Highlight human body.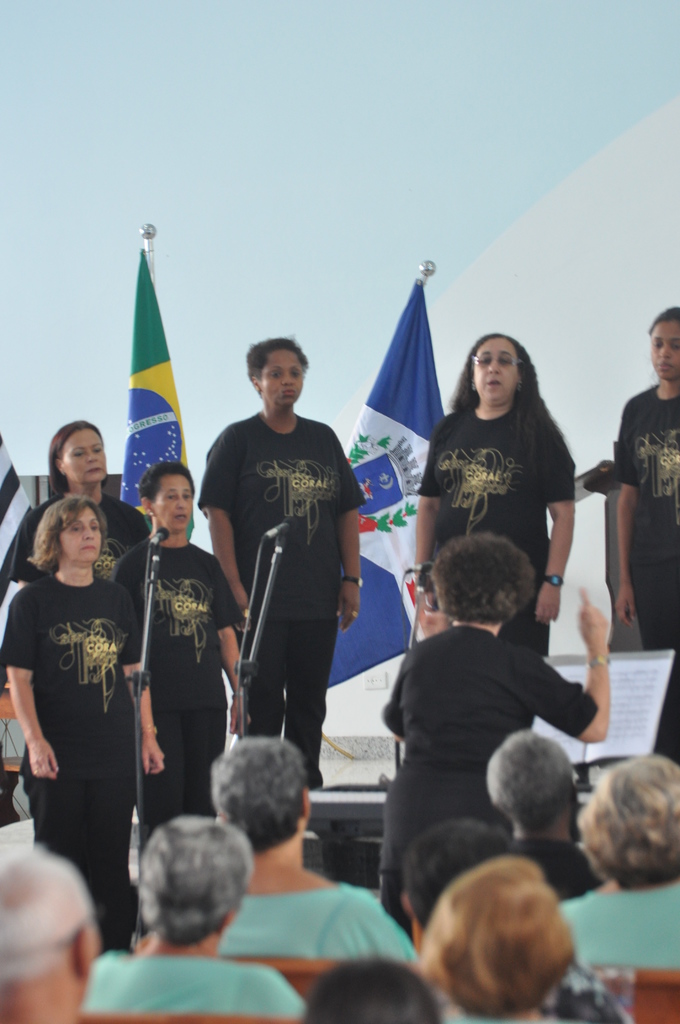
Highlighted region: [101, 460, 250, 879].
